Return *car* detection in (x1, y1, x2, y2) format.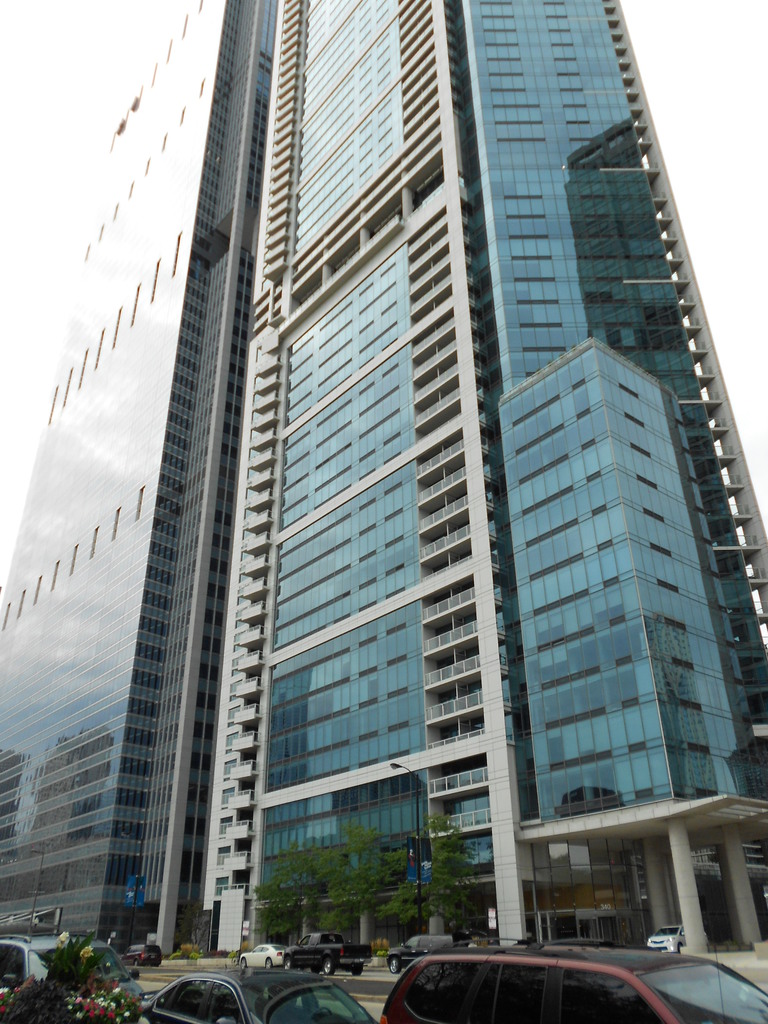
(646, 922, 685, 952).
